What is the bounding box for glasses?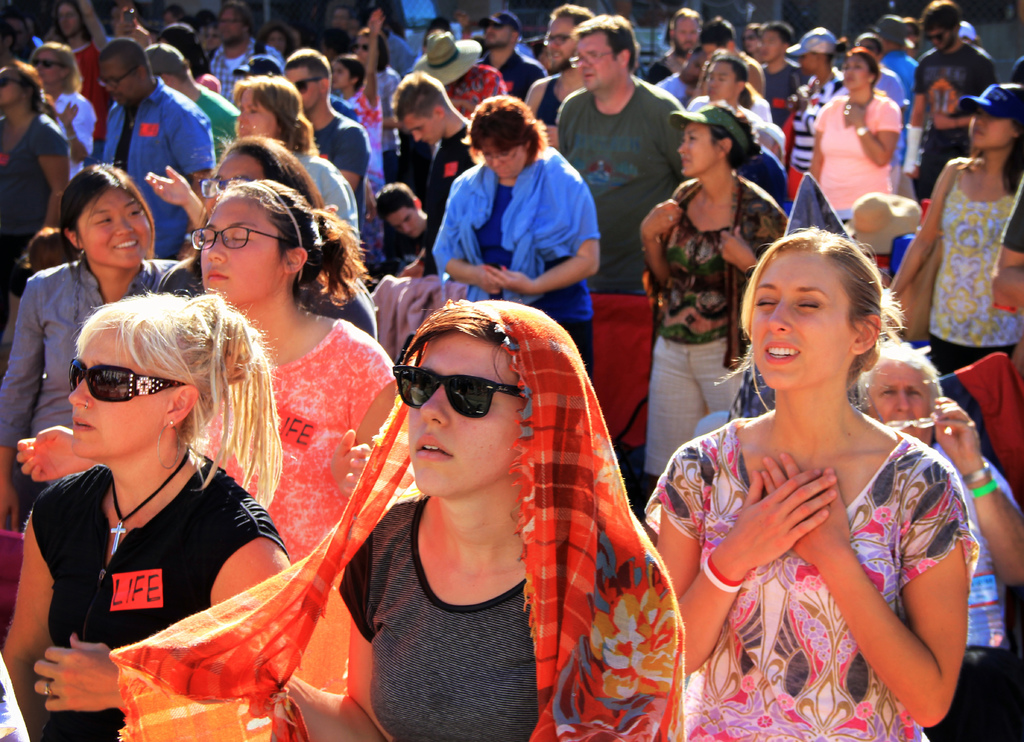
863, 382, 942, 430.
